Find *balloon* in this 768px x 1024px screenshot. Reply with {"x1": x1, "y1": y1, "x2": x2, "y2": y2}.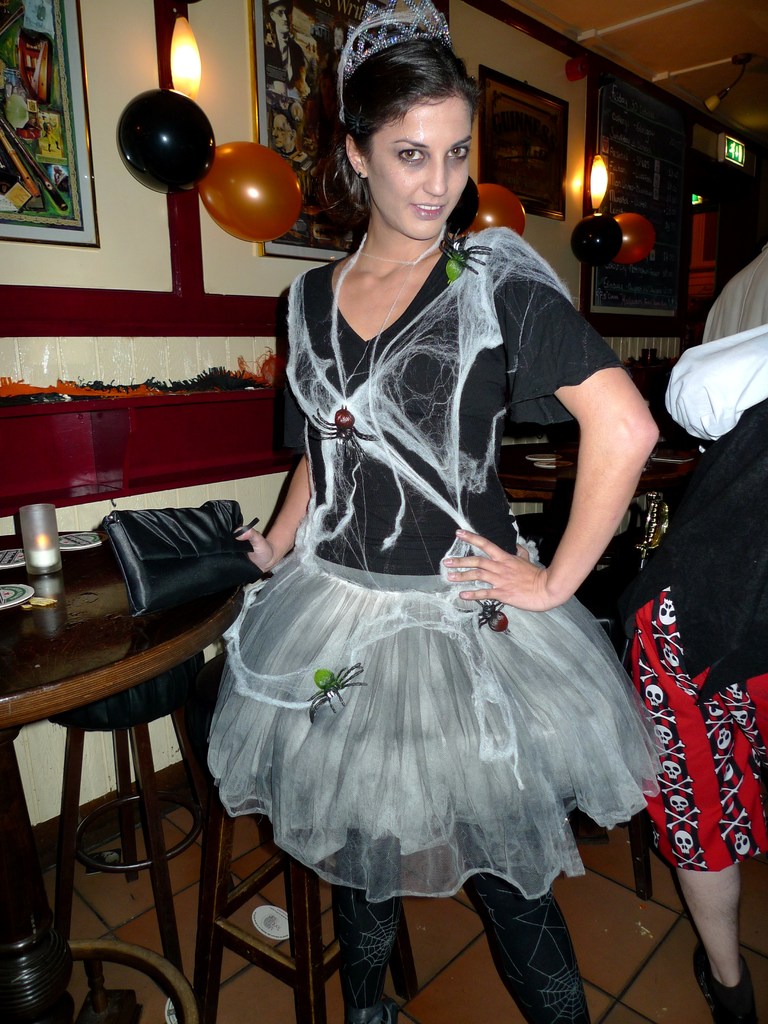
{"x1": 611, "y1": 214, "x2": 660, "y2": 264}.
